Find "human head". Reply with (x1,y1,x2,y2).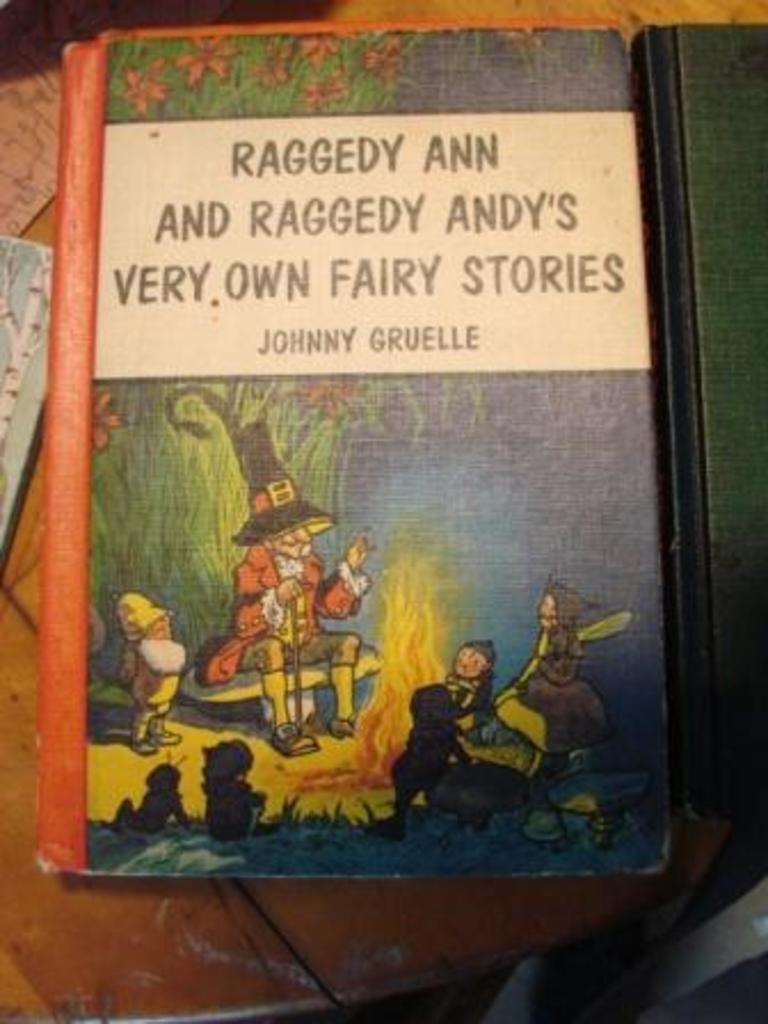
(533,581,583,635).
